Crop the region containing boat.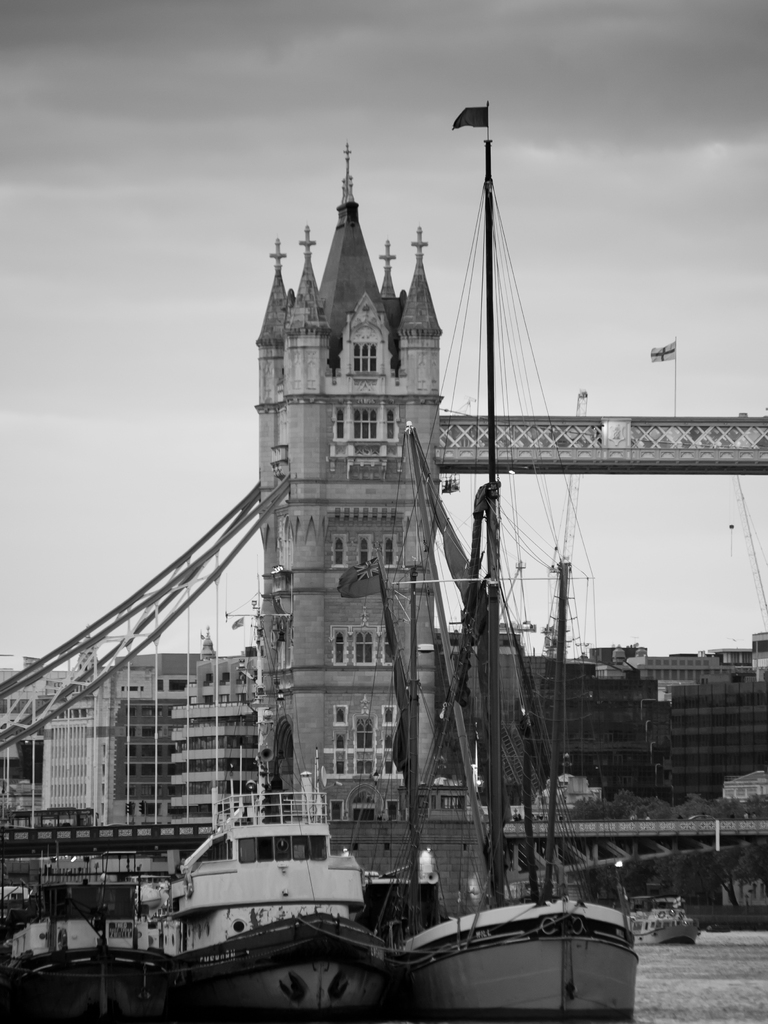
Crop region: {"left": 9, "top": 845, "right": 177, "bottom": 1023}.
